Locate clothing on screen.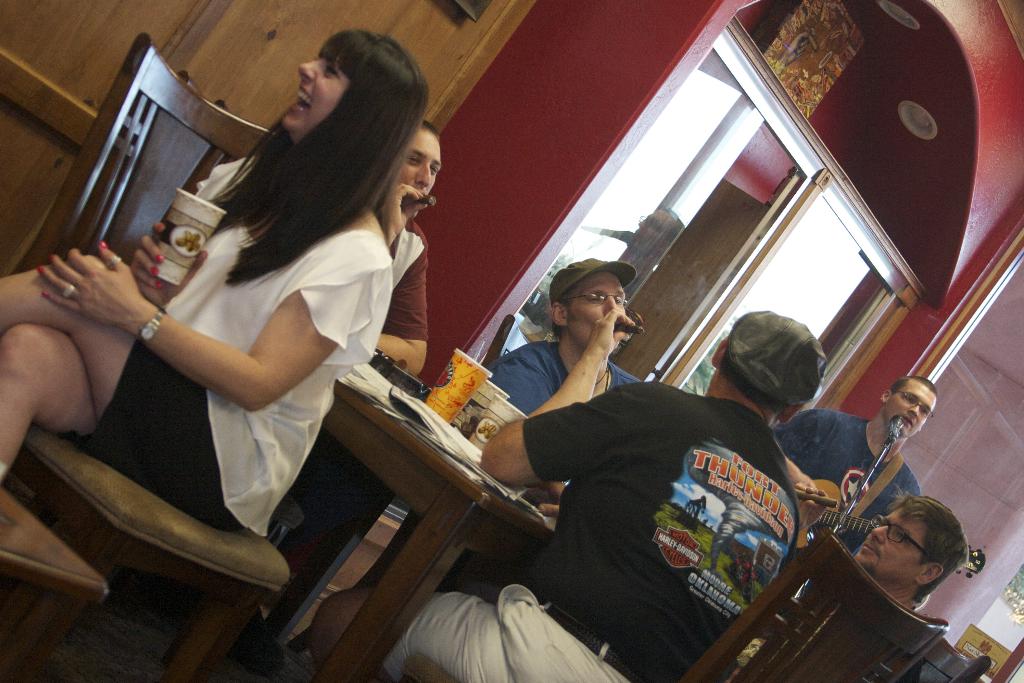
On screen at locate(485, 340, 643, 430).
